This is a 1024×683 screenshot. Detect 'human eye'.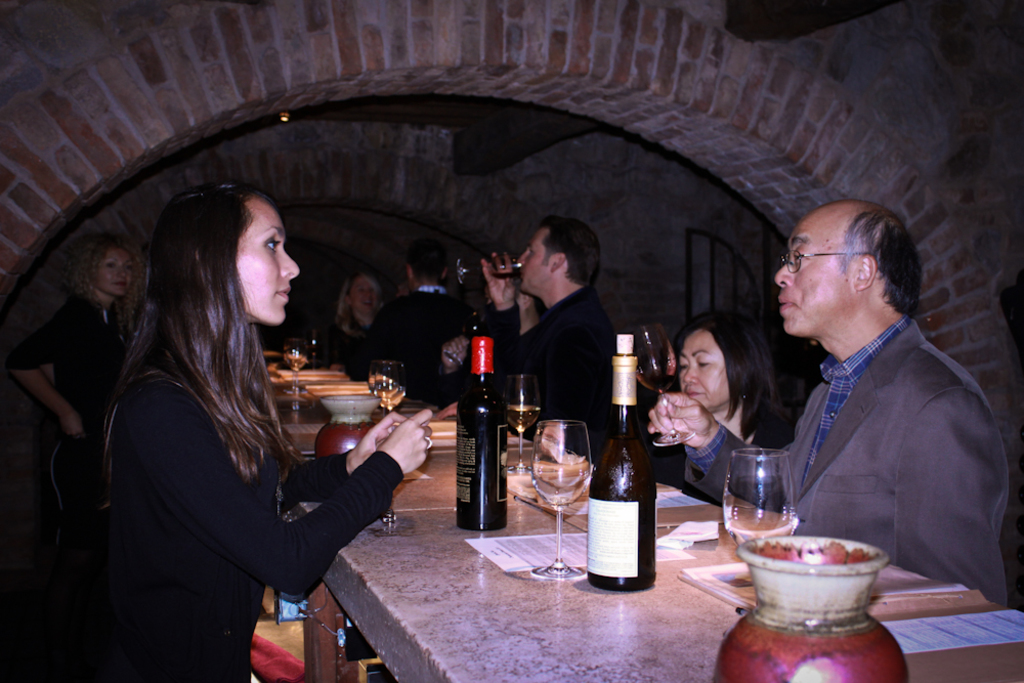
Rect(694, 355, 711, 369).
